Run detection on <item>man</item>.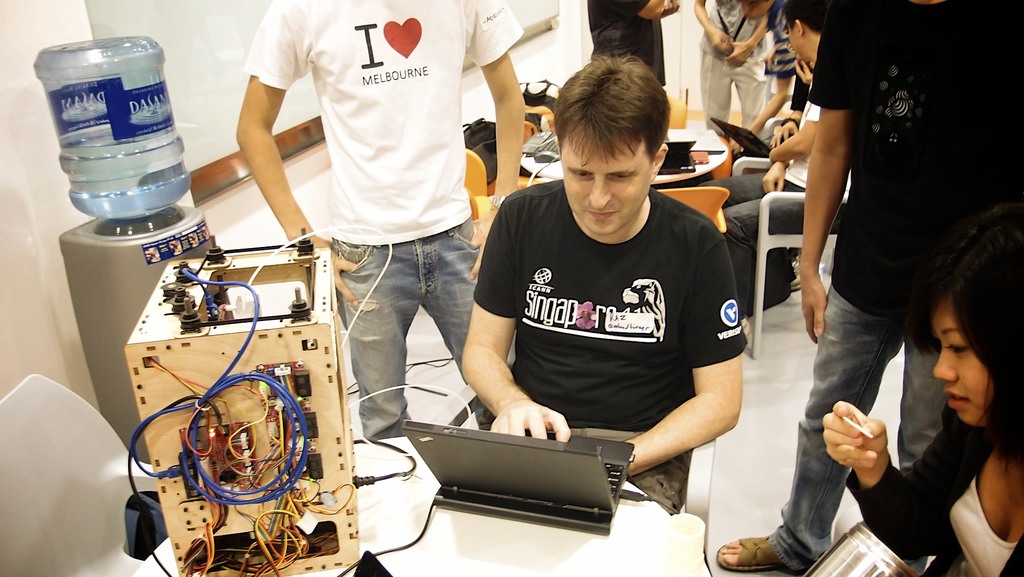
Result: [698,3,853,328].
